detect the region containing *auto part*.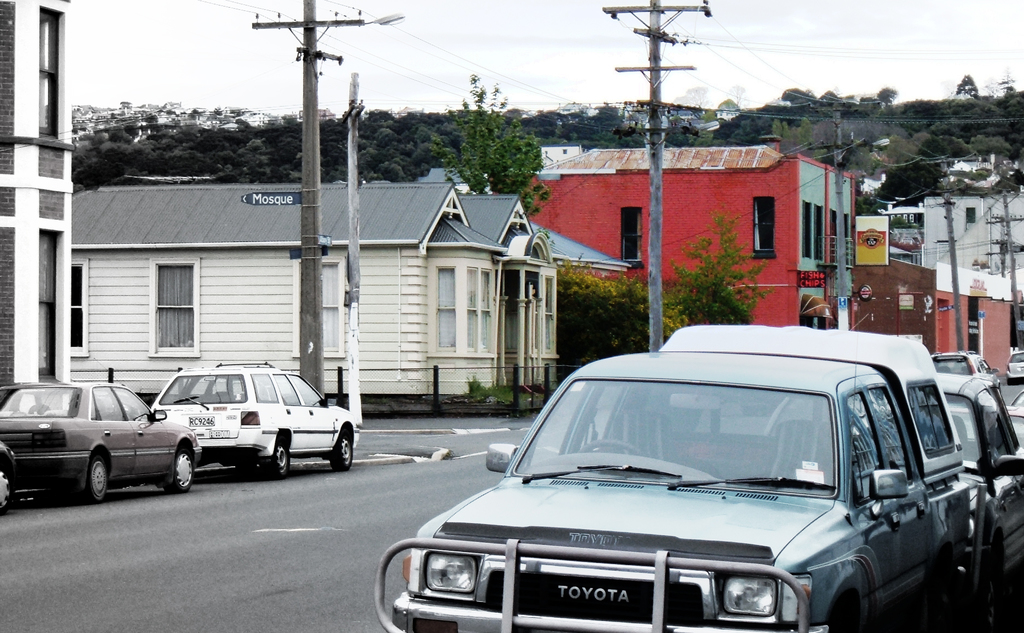
detection(488, 441, 528, 478).
